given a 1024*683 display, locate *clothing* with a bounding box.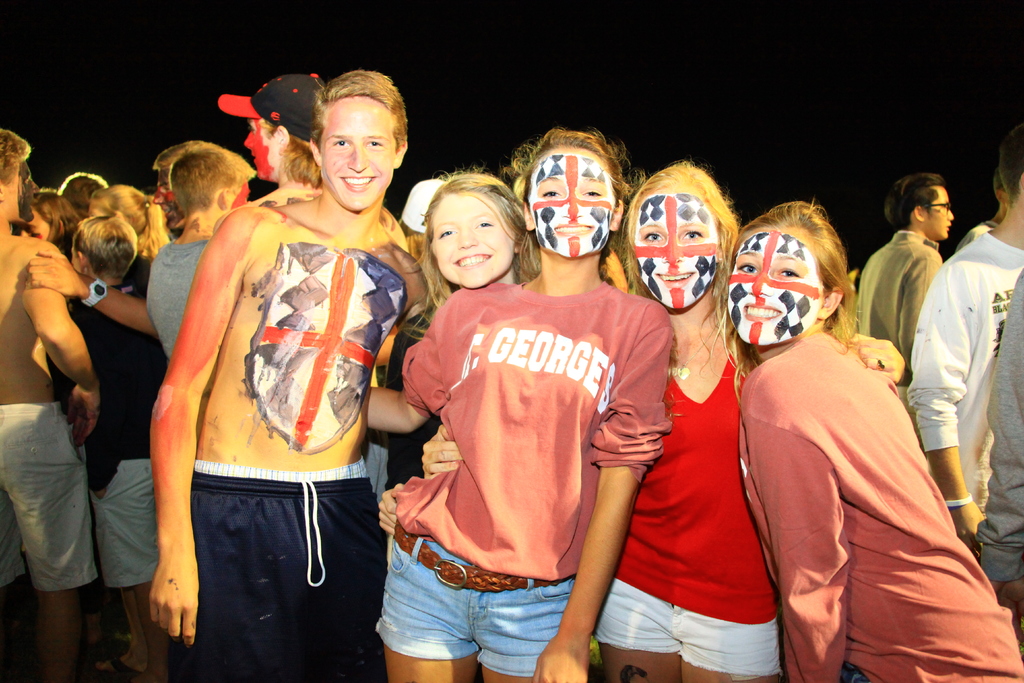
Located: 144, 226, 216, 358.
